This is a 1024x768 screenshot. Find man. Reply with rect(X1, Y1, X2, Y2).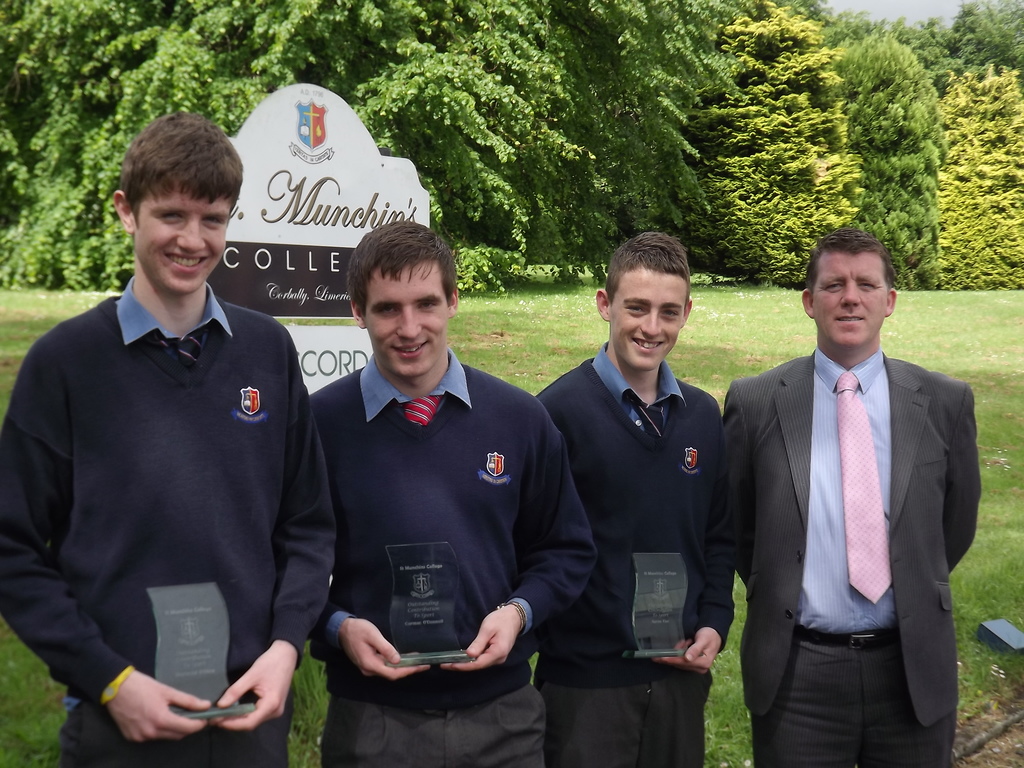
rect(531, 230, 740, 767).
